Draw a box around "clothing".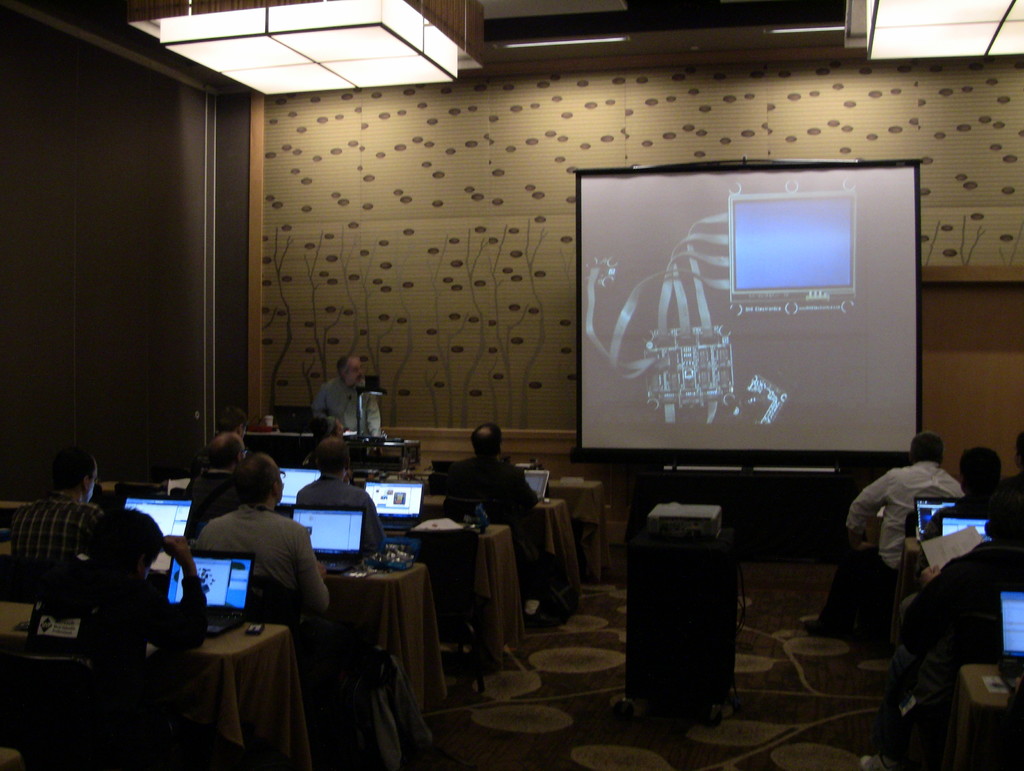
bbox(838, 453, 975, 576).
